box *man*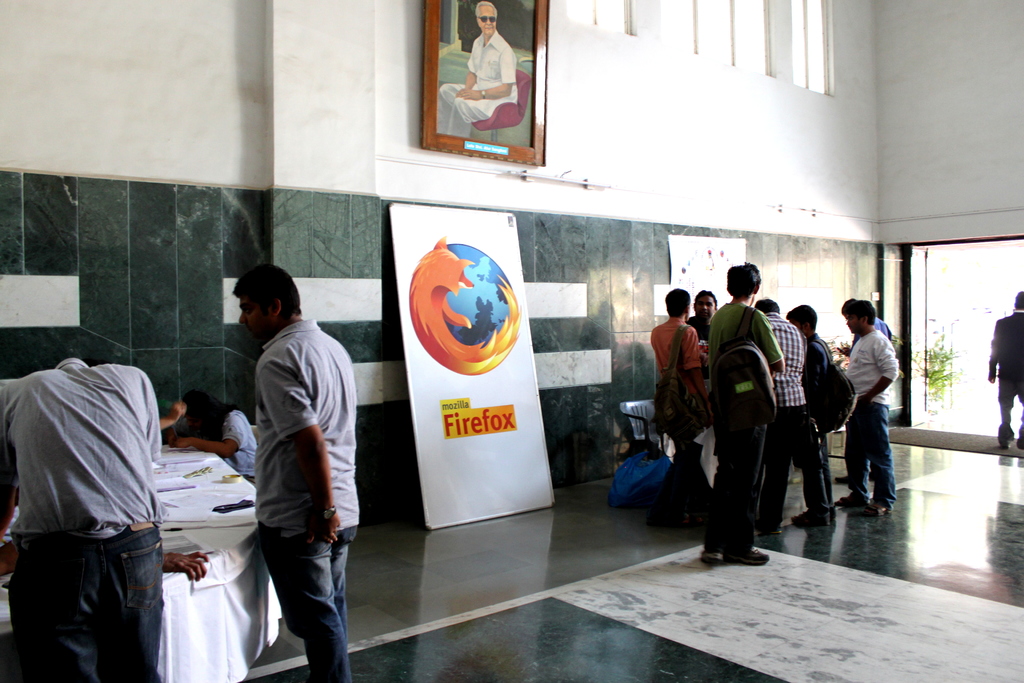
crop(0, 353, 163, 682)
